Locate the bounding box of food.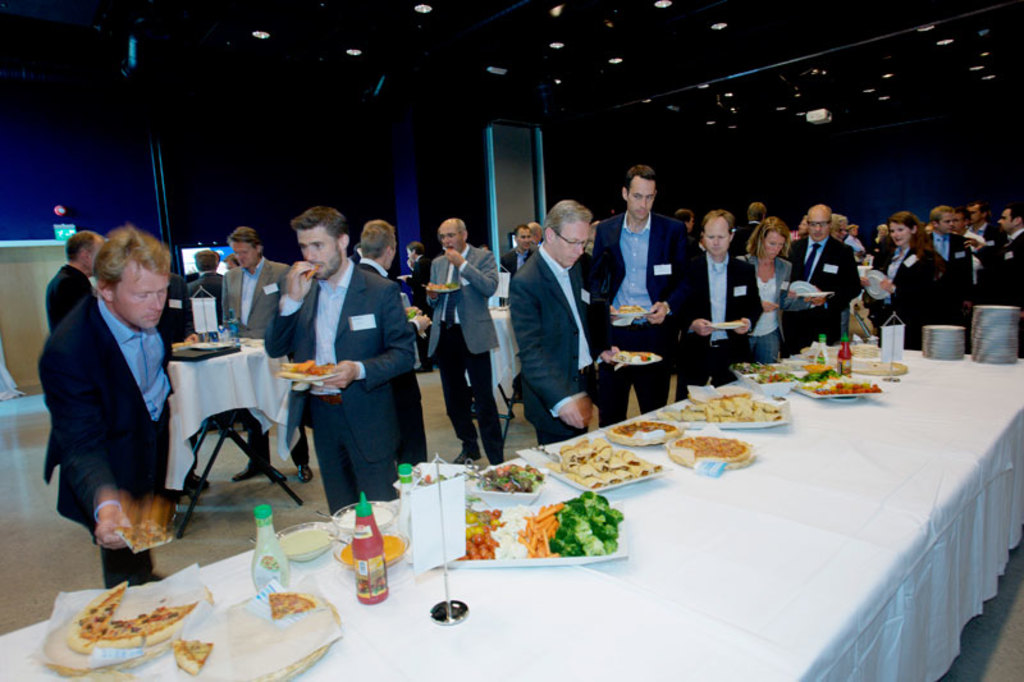
Bounding box: box(794, 363, 878, 398).
